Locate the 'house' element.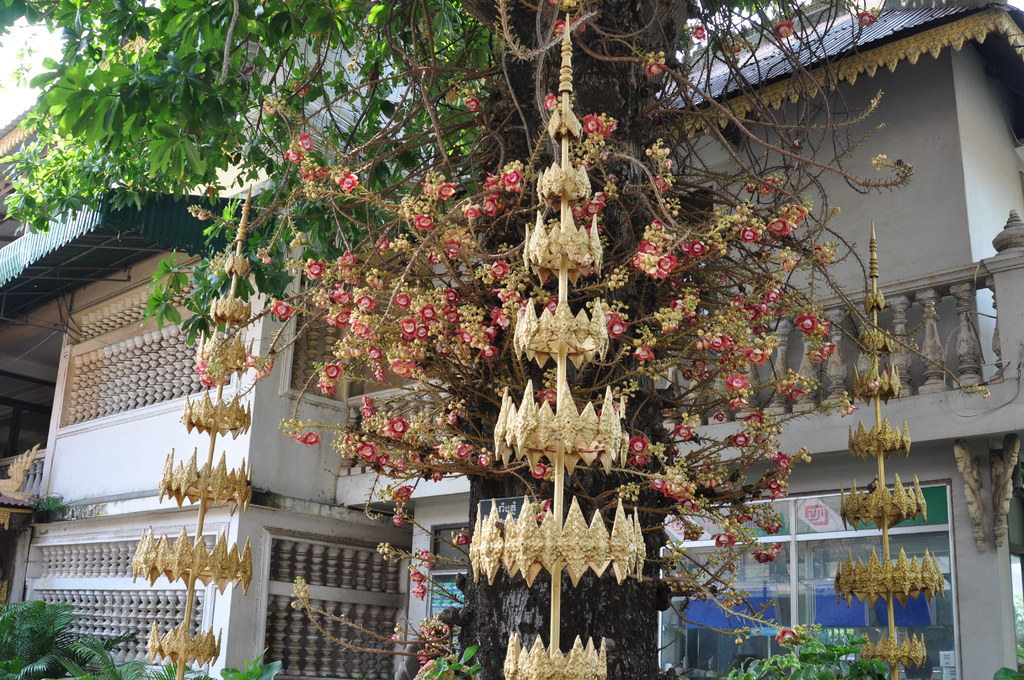
Element bbox: bbox=(0, 1, 1023, 679).
